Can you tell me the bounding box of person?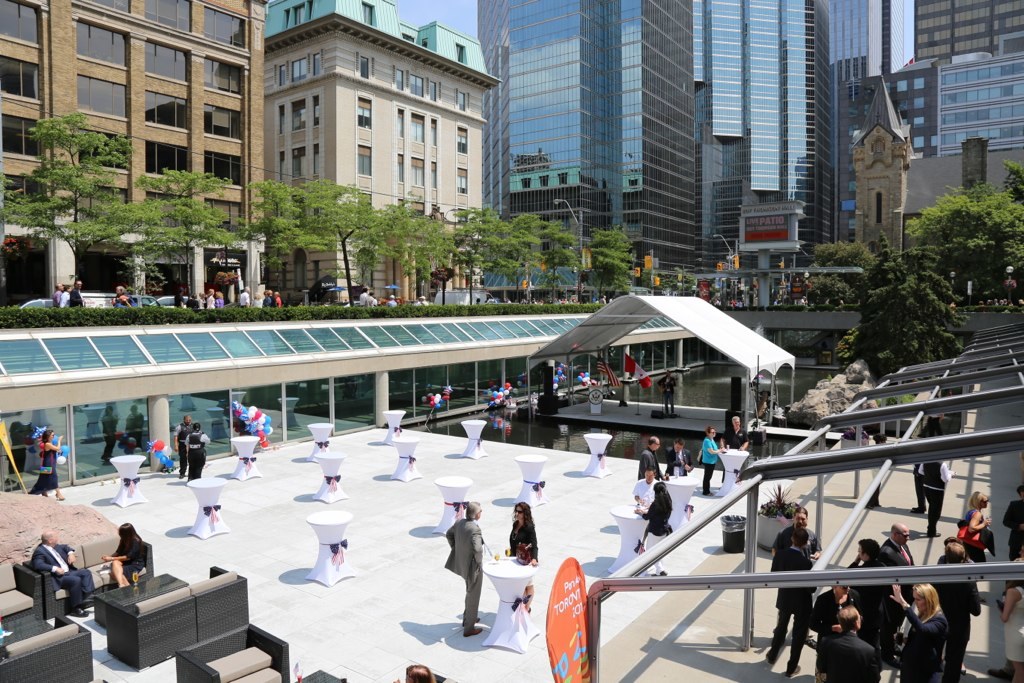
detection(444, 503, 488, 636).
